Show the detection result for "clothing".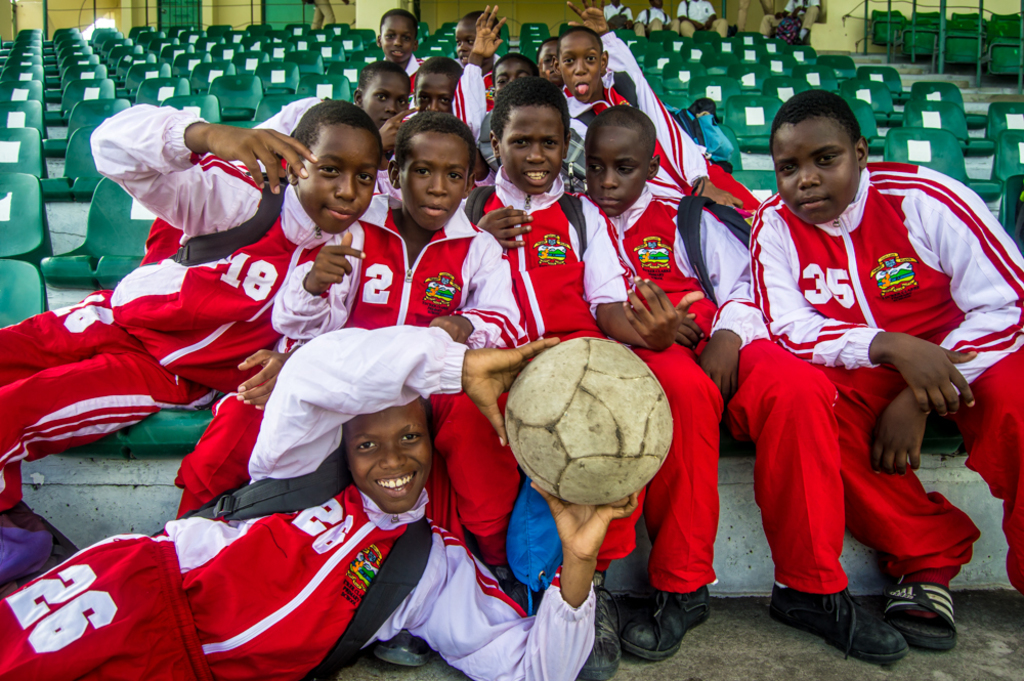
bbox=[640, 5, 665, 31].
